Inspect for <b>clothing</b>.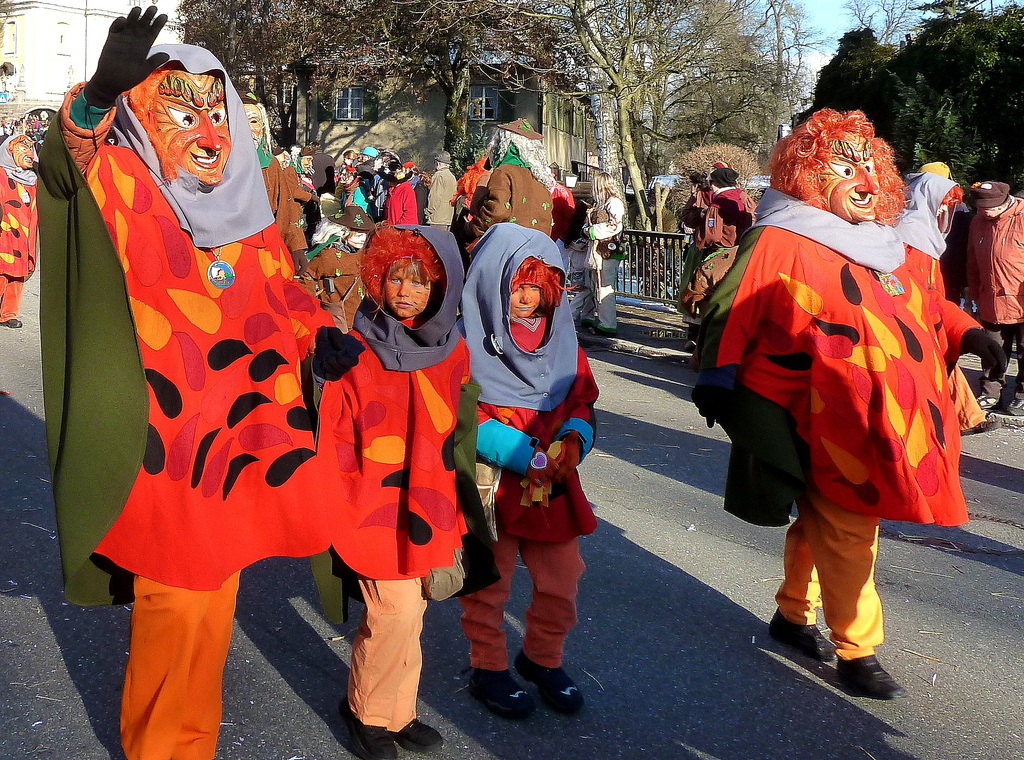
Inspection: {"x1": 0, "y1": 138, "x2": 36, "y2": 319}.
